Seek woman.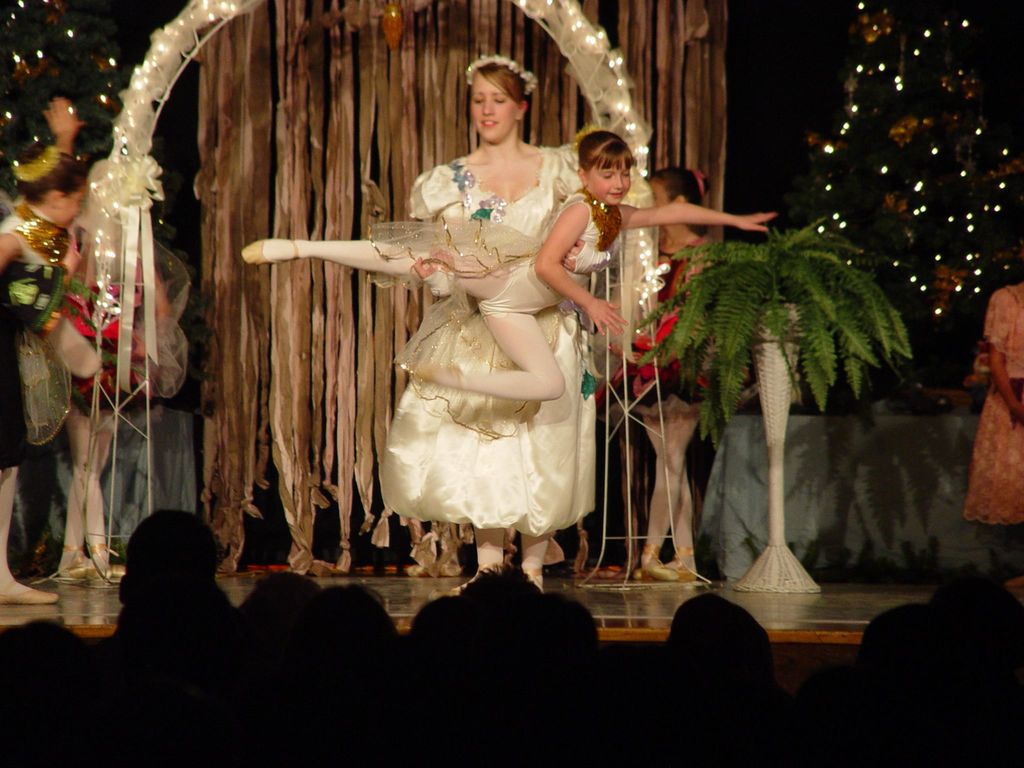
[left=381, top=56, right=590, bottom=589].
